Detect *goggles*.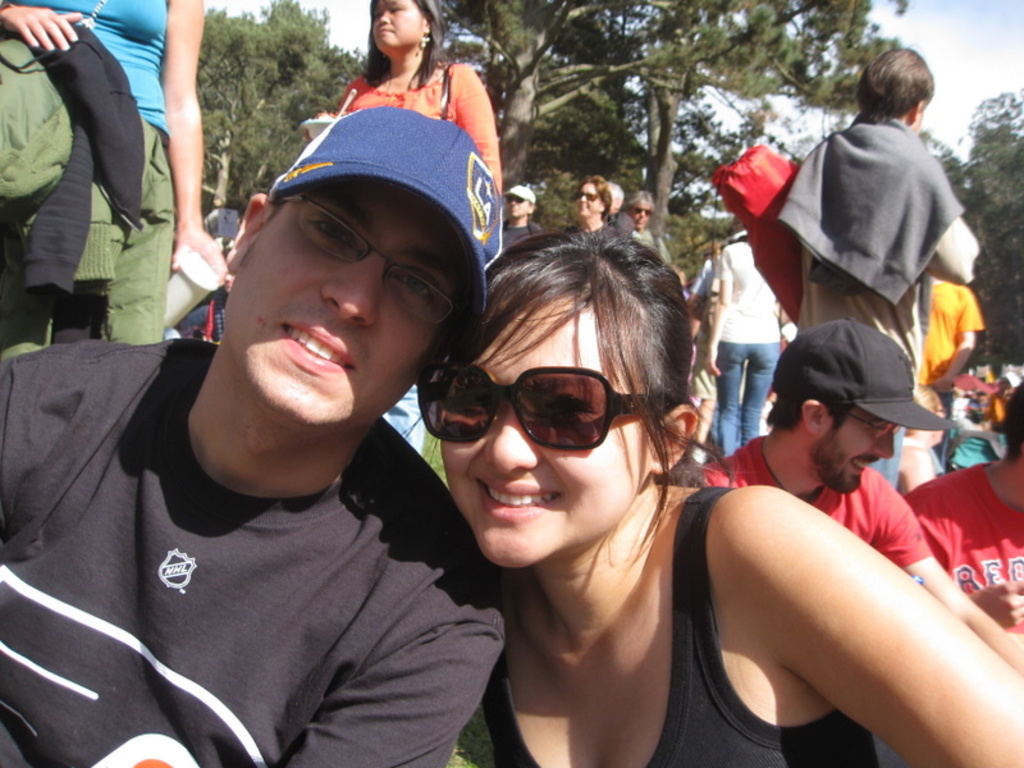
Detected at 570/189/604/204.
